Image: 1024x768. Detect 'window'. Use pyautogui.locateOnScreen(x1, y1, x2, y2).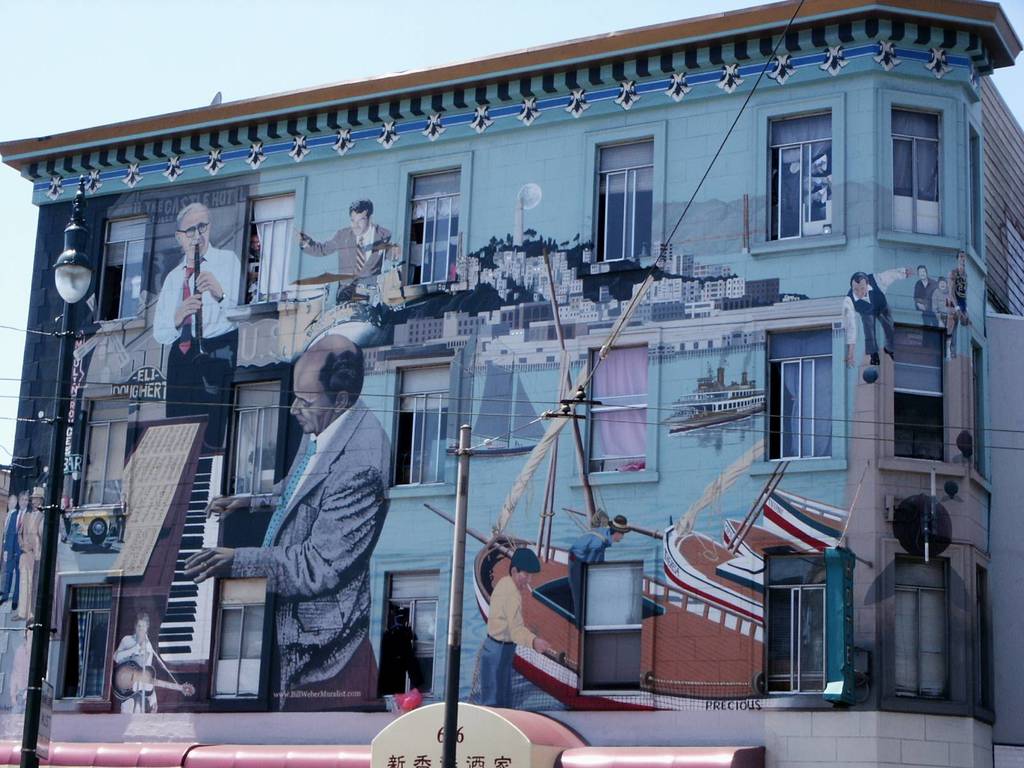
pyautogui.locateOnScreen(975, 564, 998, 734).
